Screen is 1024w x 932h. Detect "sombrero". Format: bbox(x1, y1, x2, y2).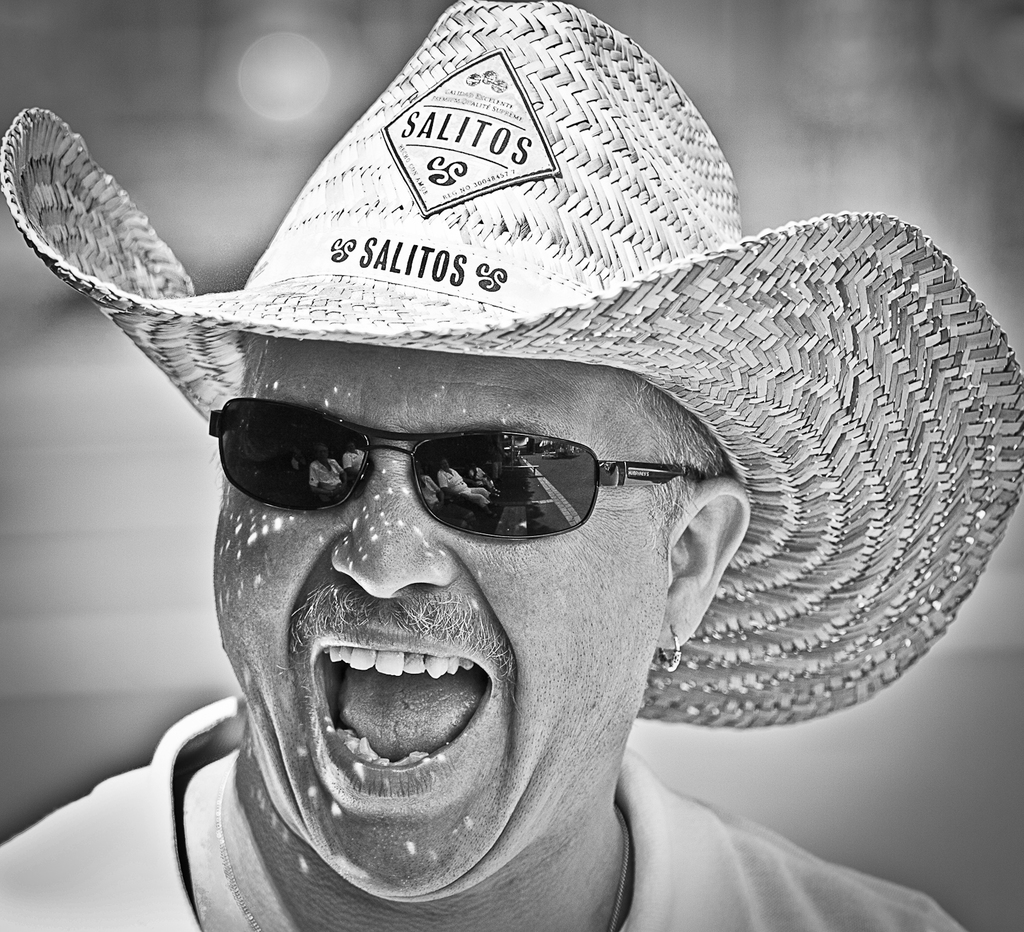
bbox(25, 50, 955, 841).
